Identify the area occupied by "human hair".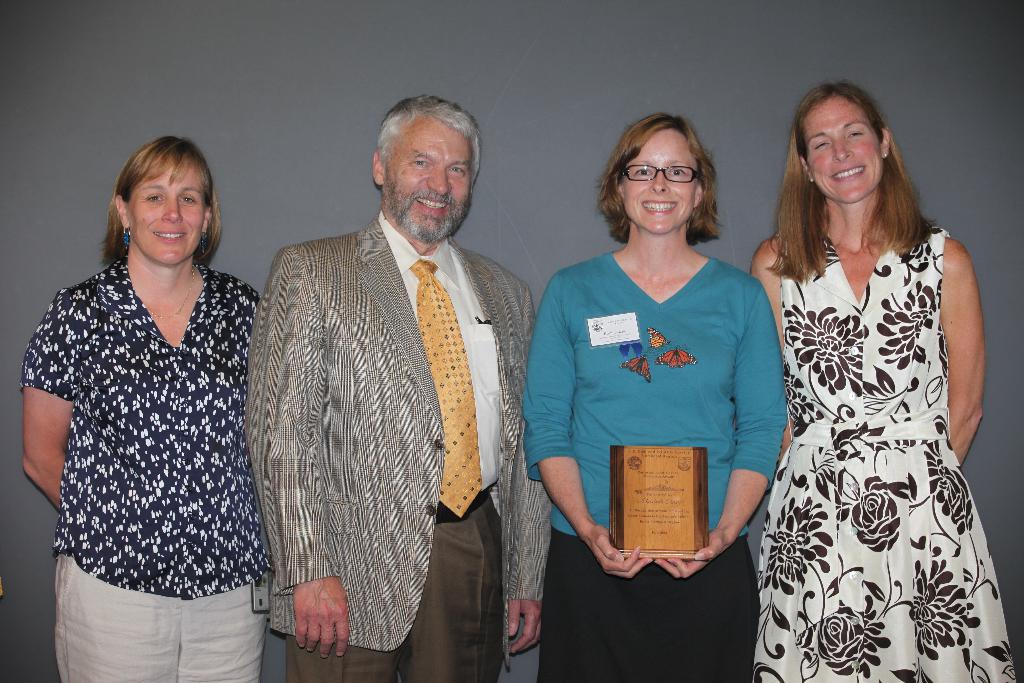
Area: <box>604,92,735,229</box>.
